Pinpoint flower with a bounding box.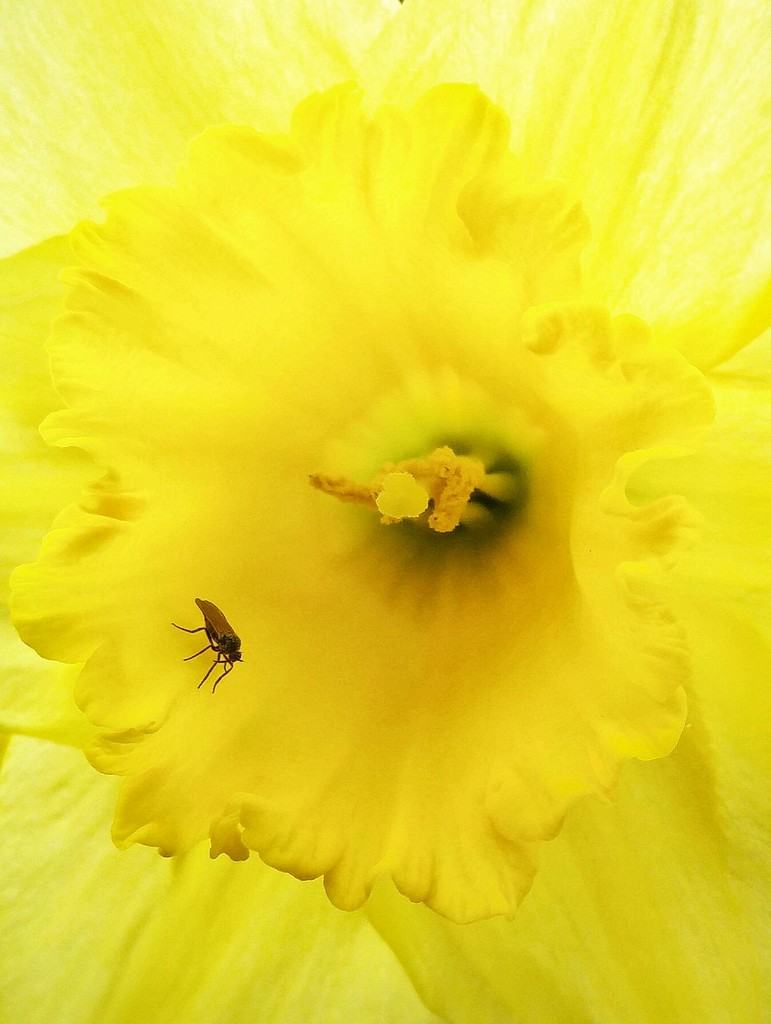
[28,18,738,1005].
